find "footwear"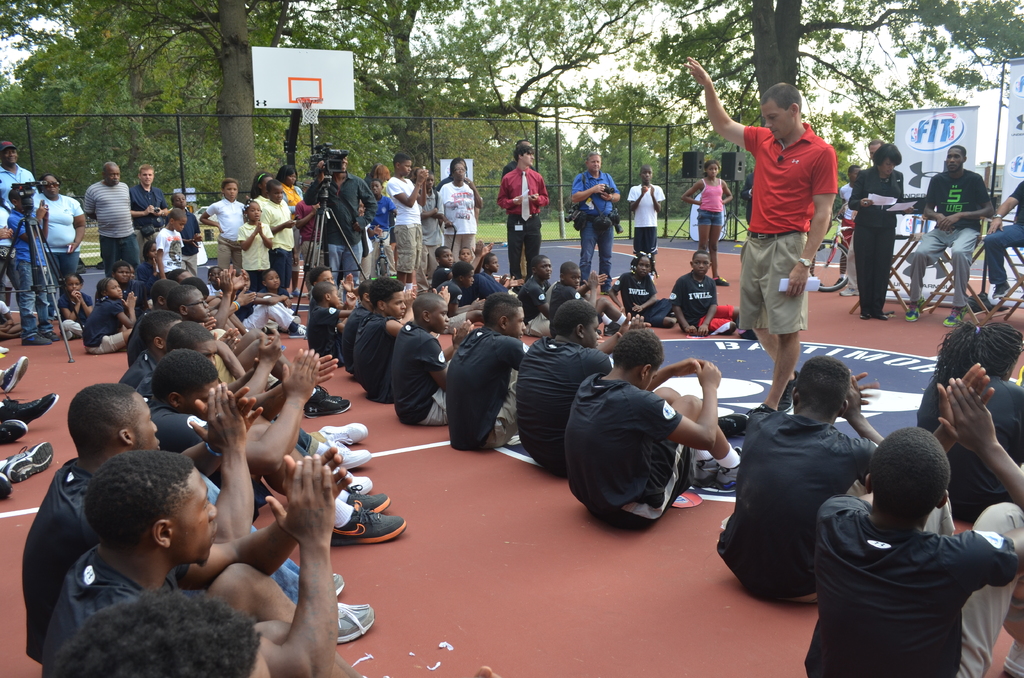
751,397,779,415
